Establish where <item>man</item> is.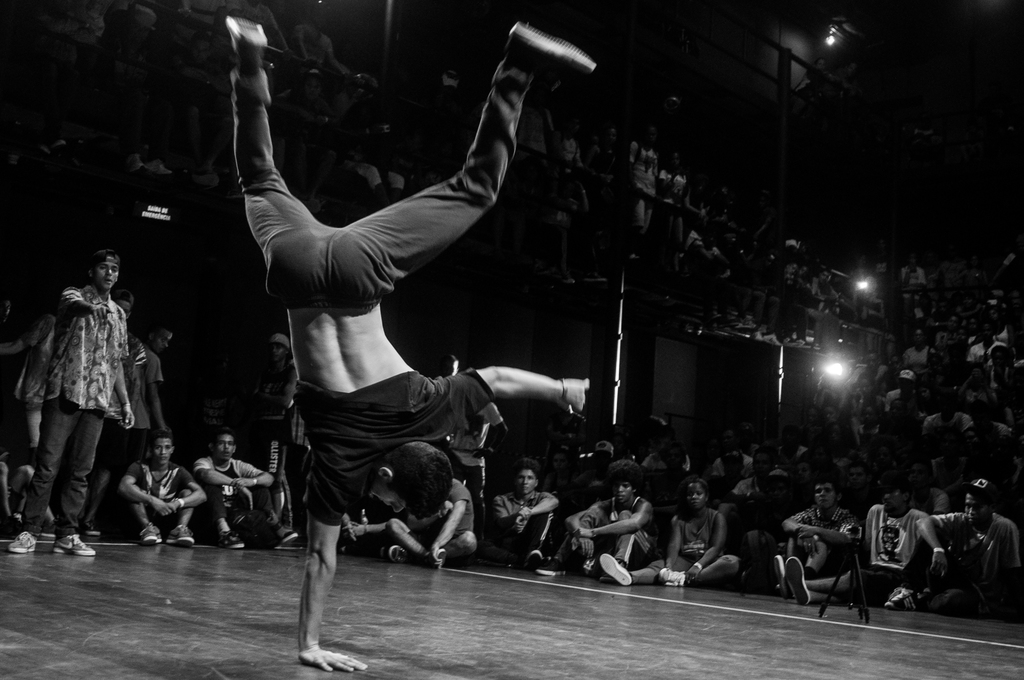
Established at [780, 476, 866, 594].
